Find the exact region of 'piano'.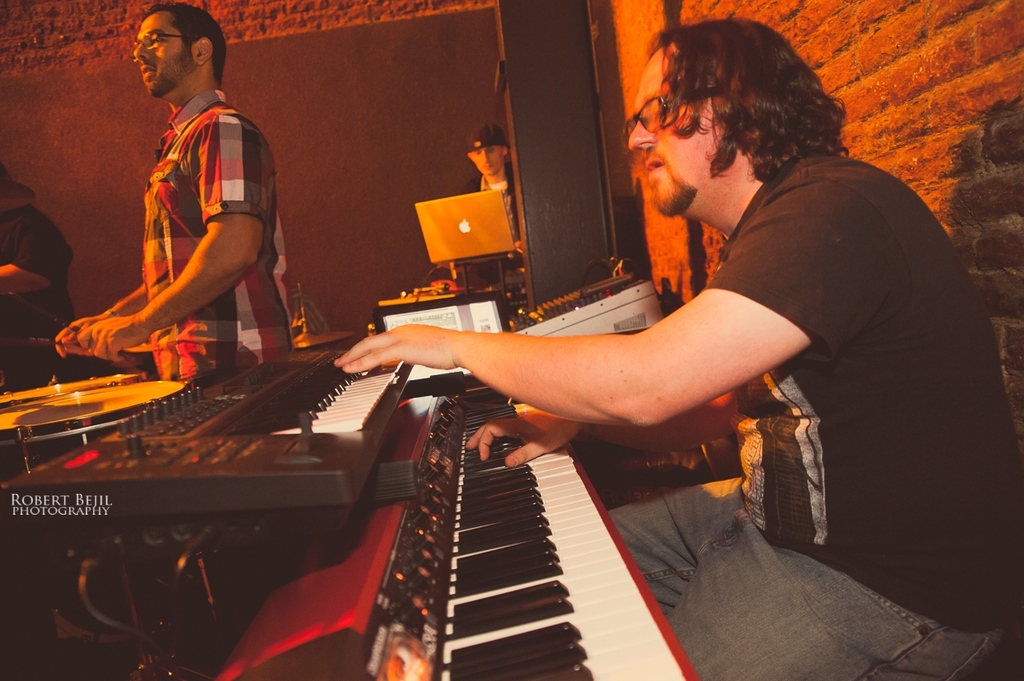
Exact region: 0, 351, 419, 528.
